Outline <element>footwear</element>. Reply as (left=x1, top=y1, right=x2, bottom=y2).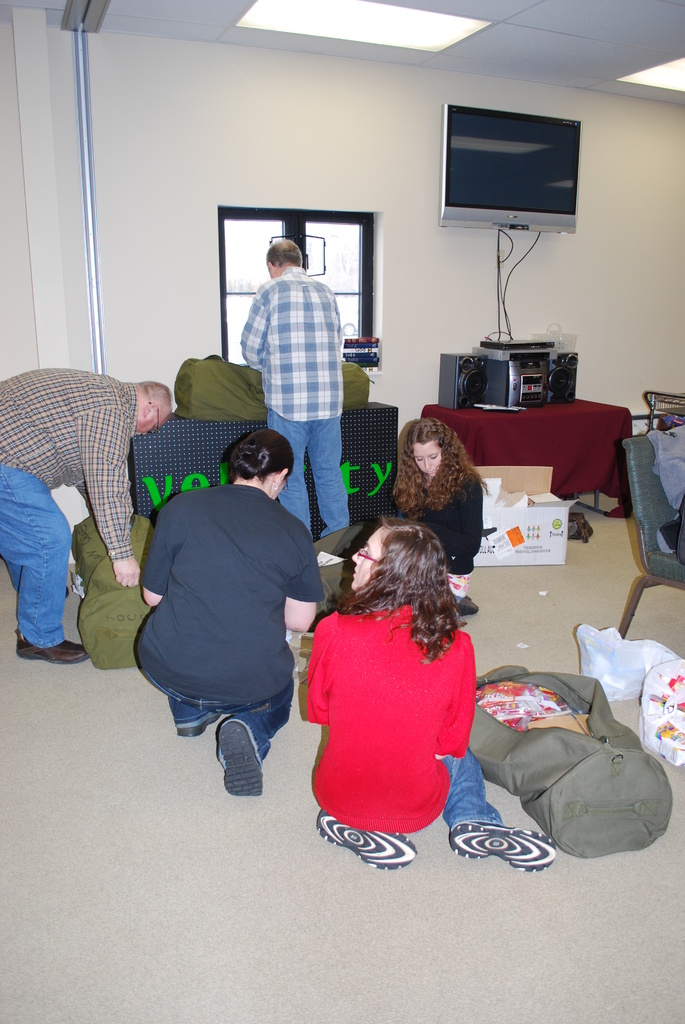
(left=218, top=712, right=265, bottom=798).
